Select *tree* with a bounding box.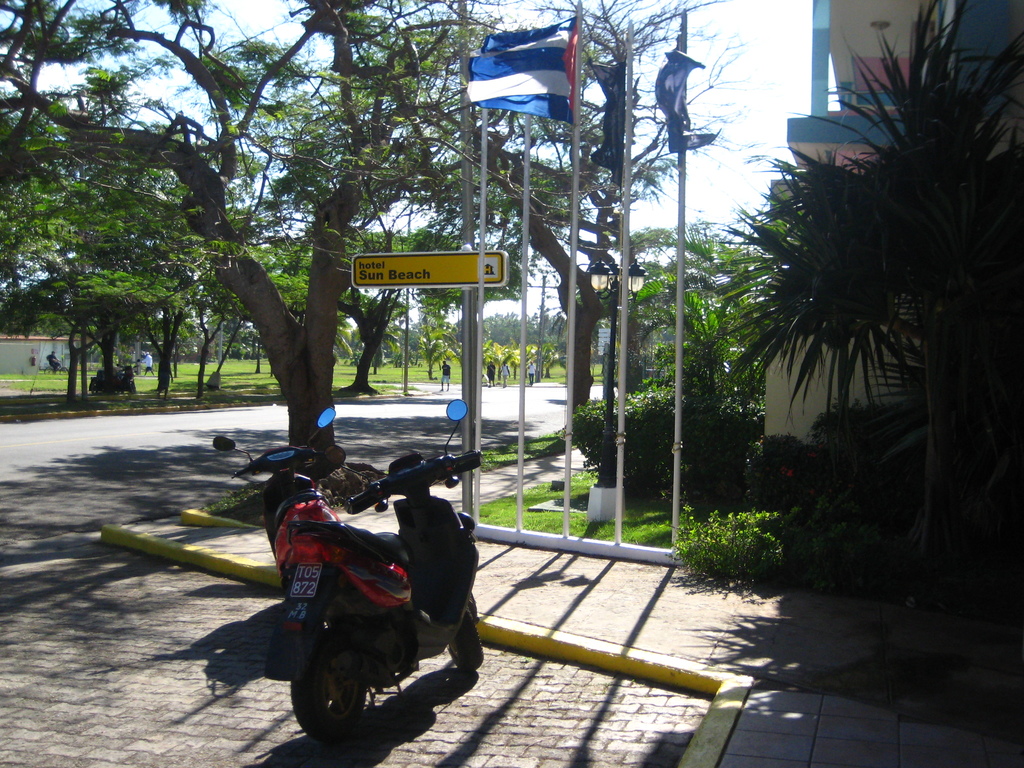
424,336,451,376.
